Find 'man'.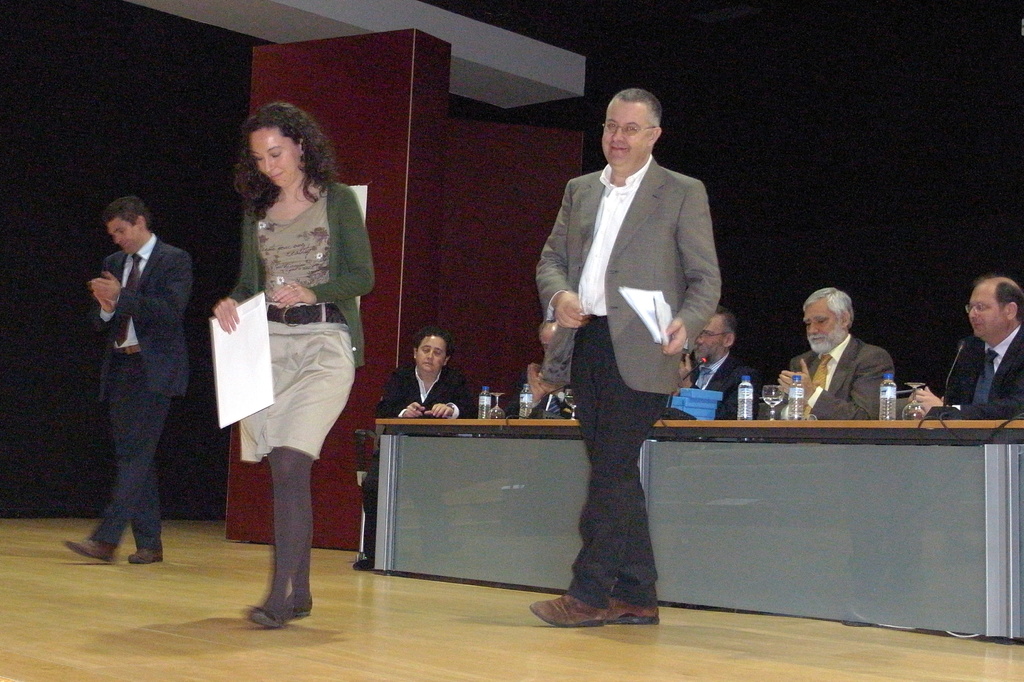
BBox(535, 65, 732, 638).
